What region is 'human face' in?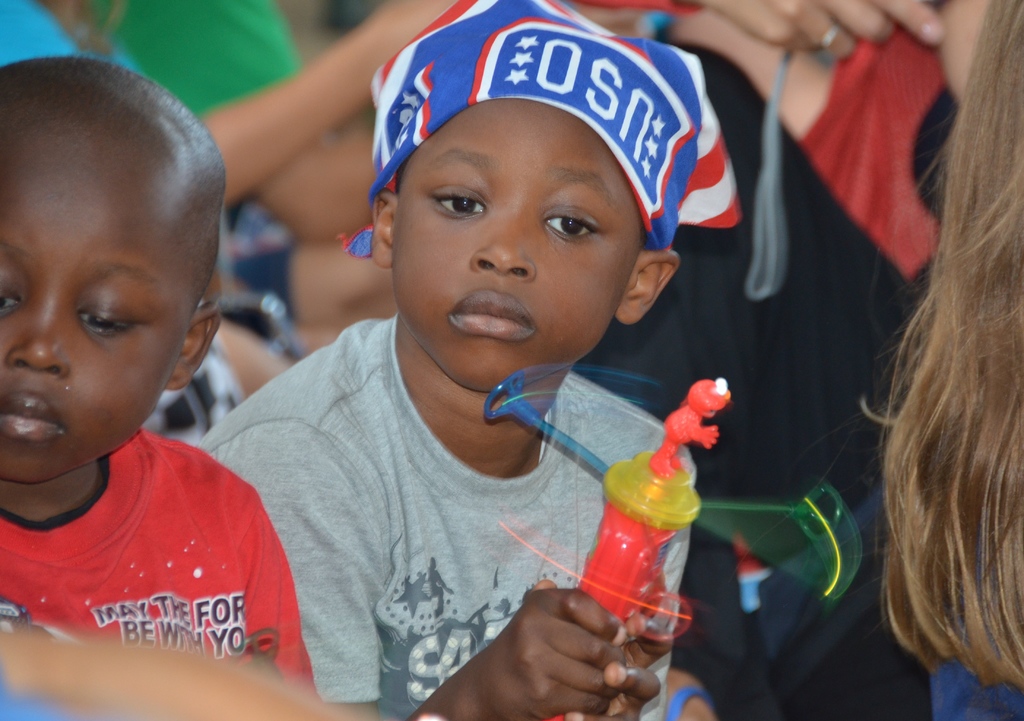
bbox=[392, 97, 659, 387].
